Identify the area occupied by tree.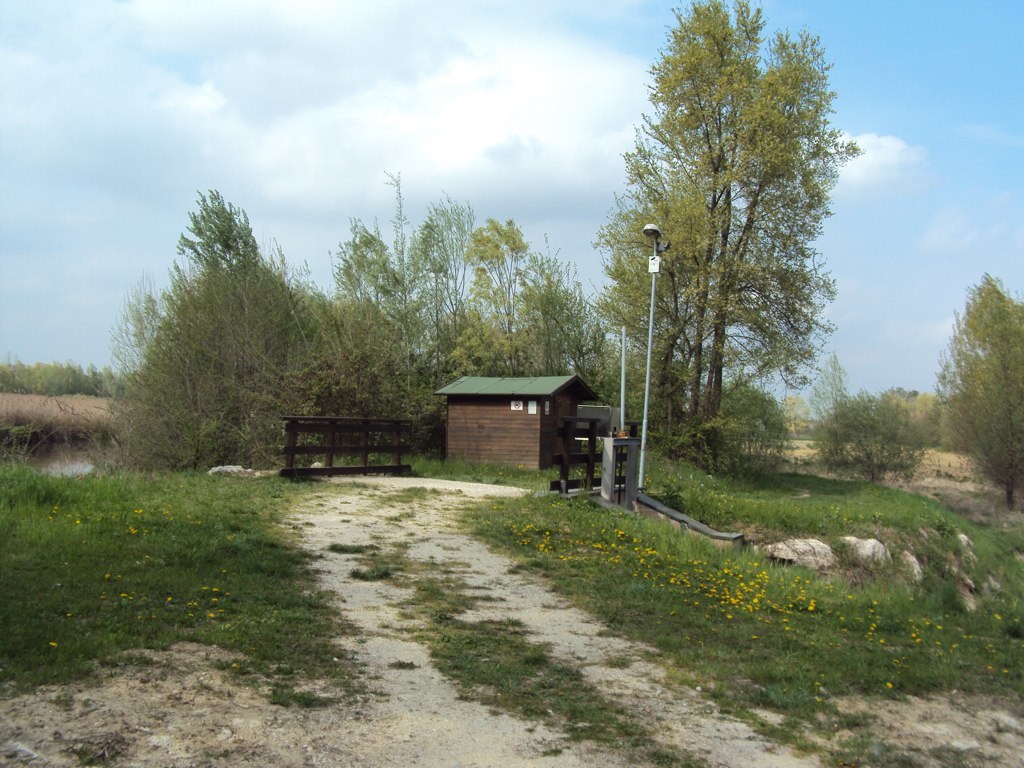
Area: [x1=828, y1=352, x2=851, y2=411].
